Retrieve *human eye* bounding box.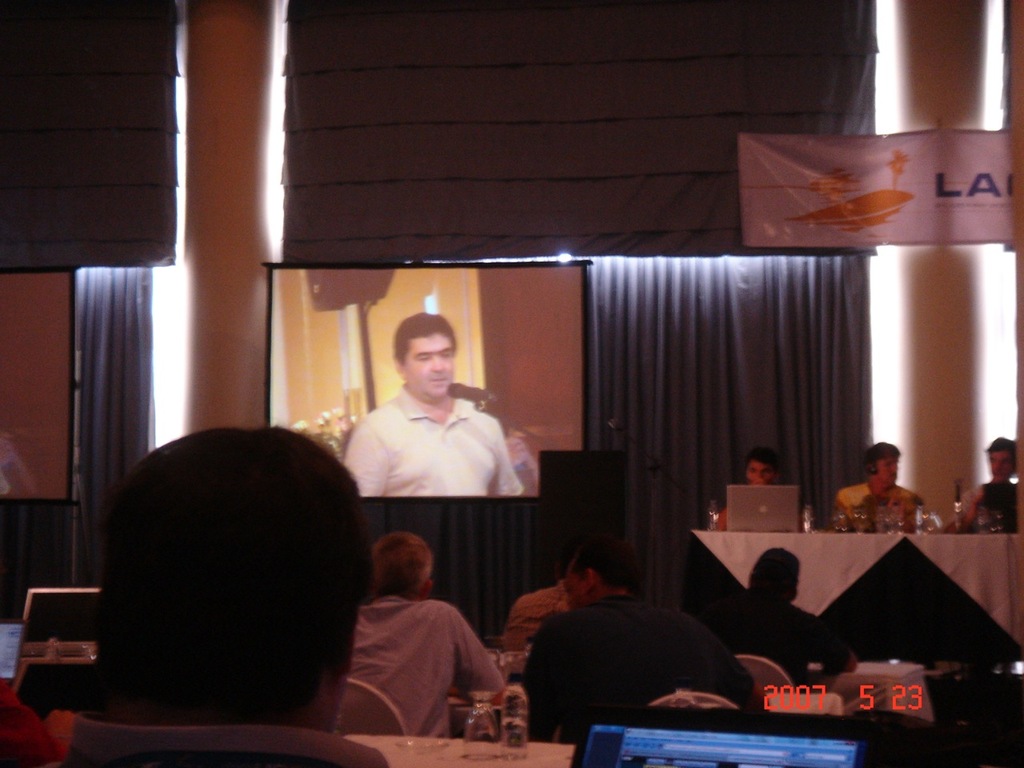
Bounding box: <box>413,355,430,364</box>.
